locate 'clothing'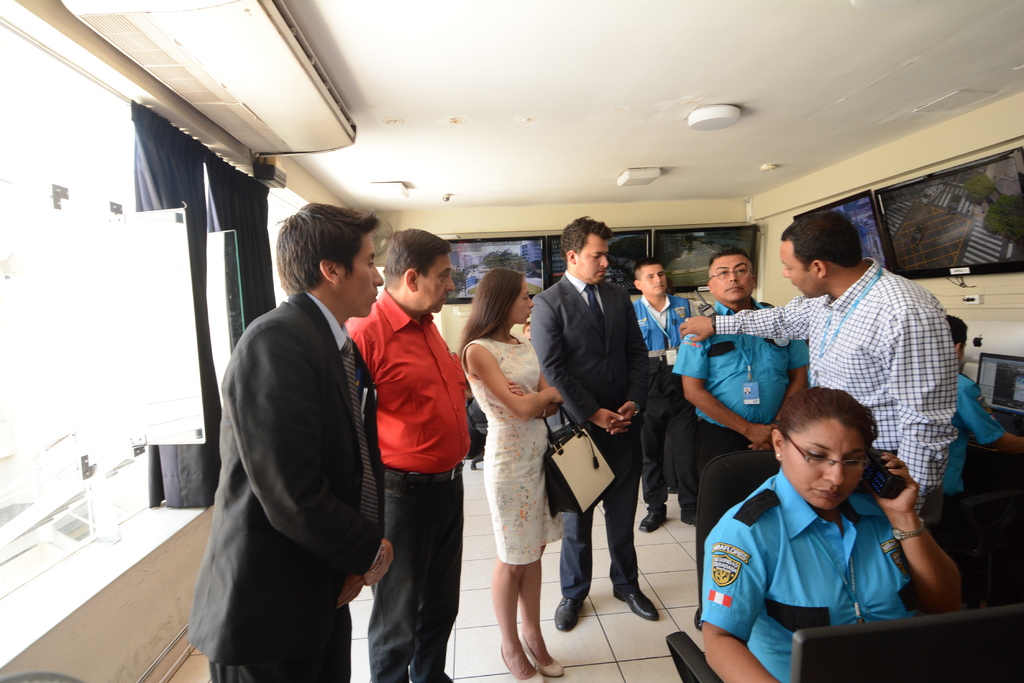
<bbox>343, 289, 471, 682</bbox>
